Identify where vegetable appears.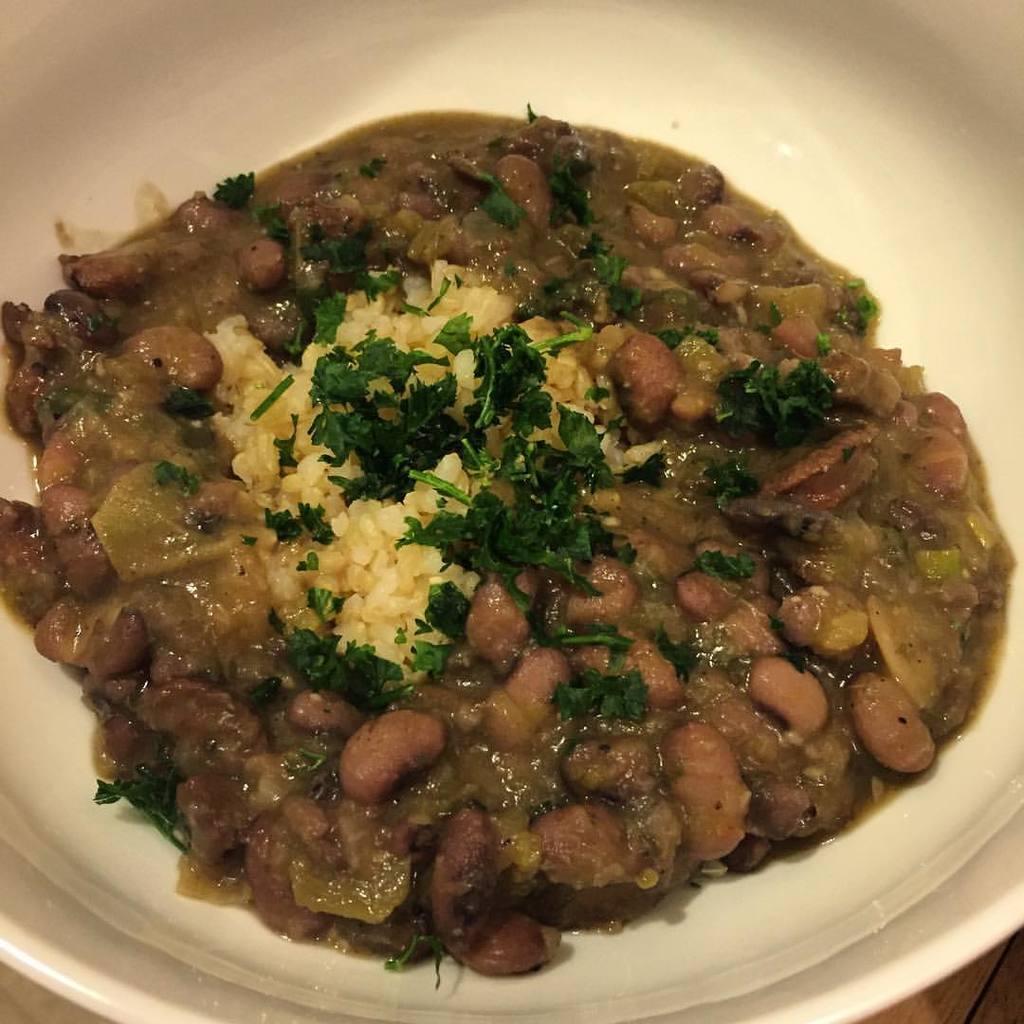
Appears at detection(302, 550, 316, 568).
